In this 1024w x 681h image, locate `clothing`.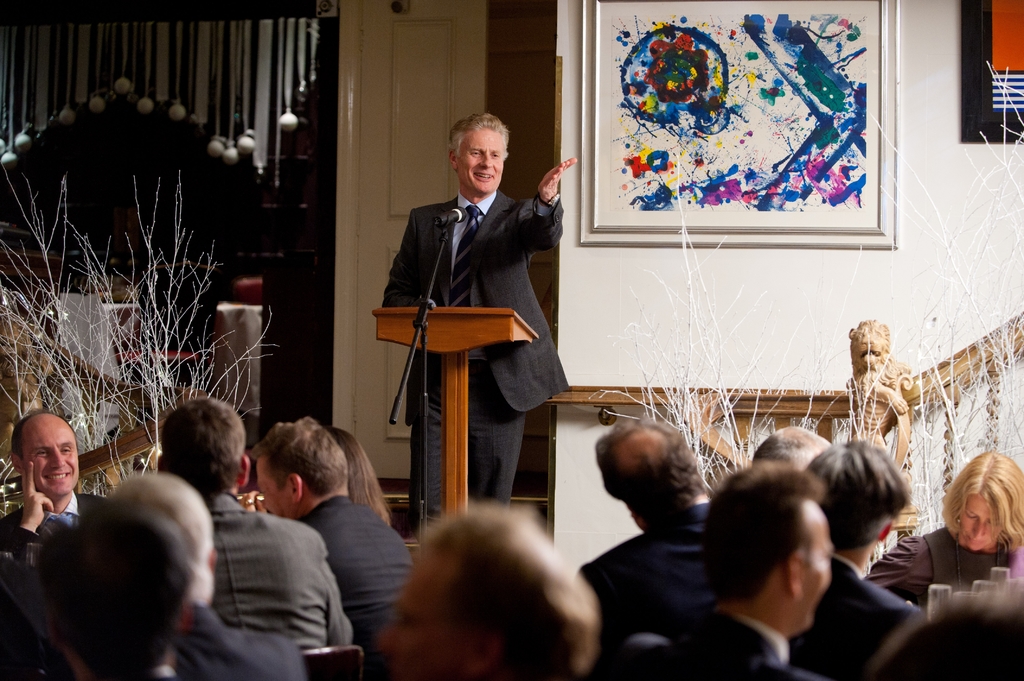
Bounding box: box=[397, 143, 568, 397].
